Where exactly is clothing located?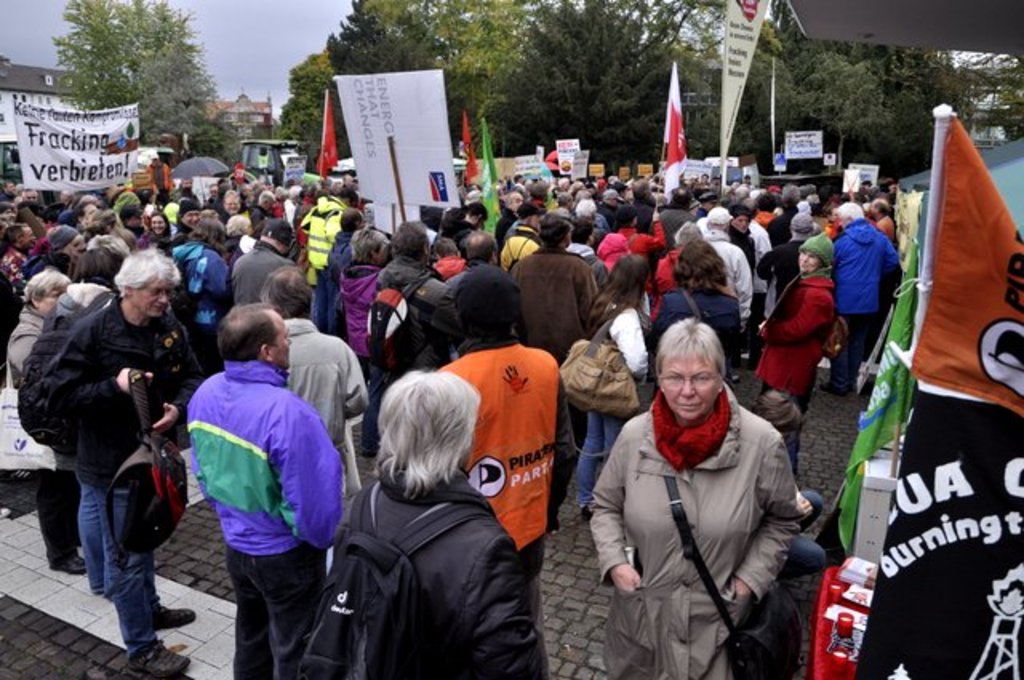
Its bounding box is x1=349, y1=458, x2=534, y2=678.
